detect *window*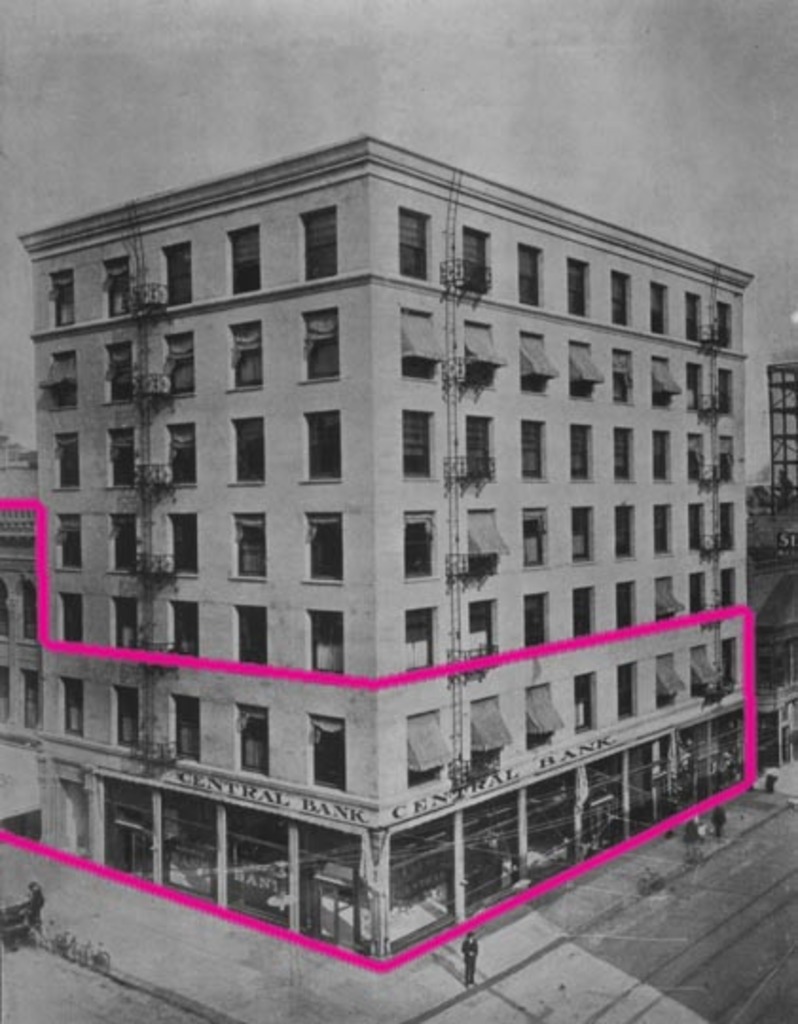
box=[229, 324, 262, 389]
